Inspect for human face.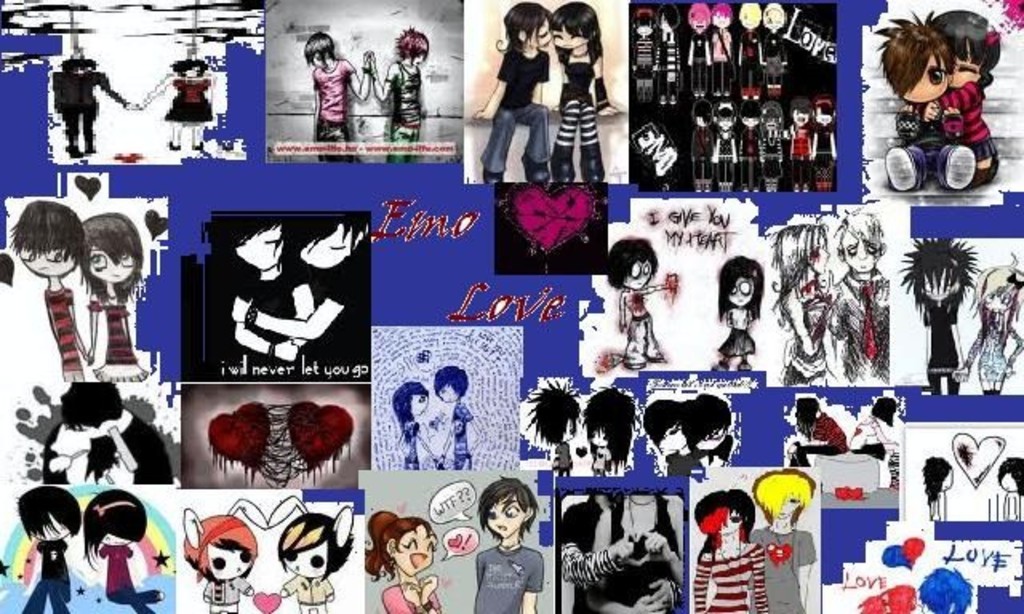
Inspection: {"left": 987, "top": 288, "right": 1019, "bottom": 312}.
